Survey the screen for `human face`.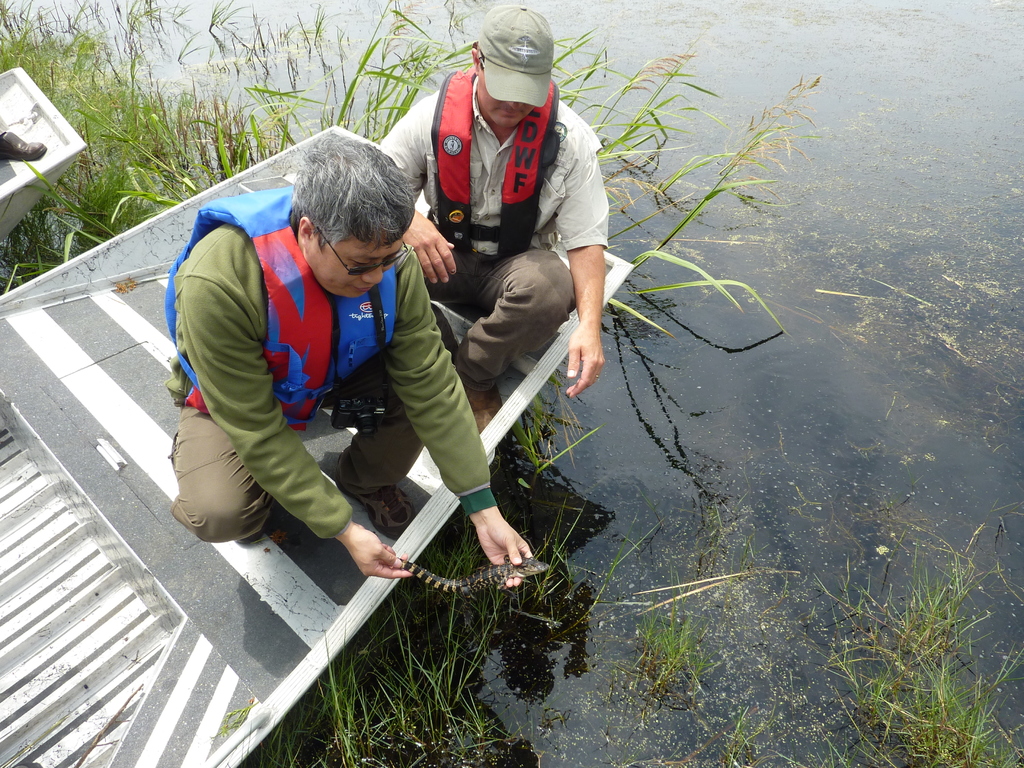
Survey found: l=472, t=63, r=541, b=125.
